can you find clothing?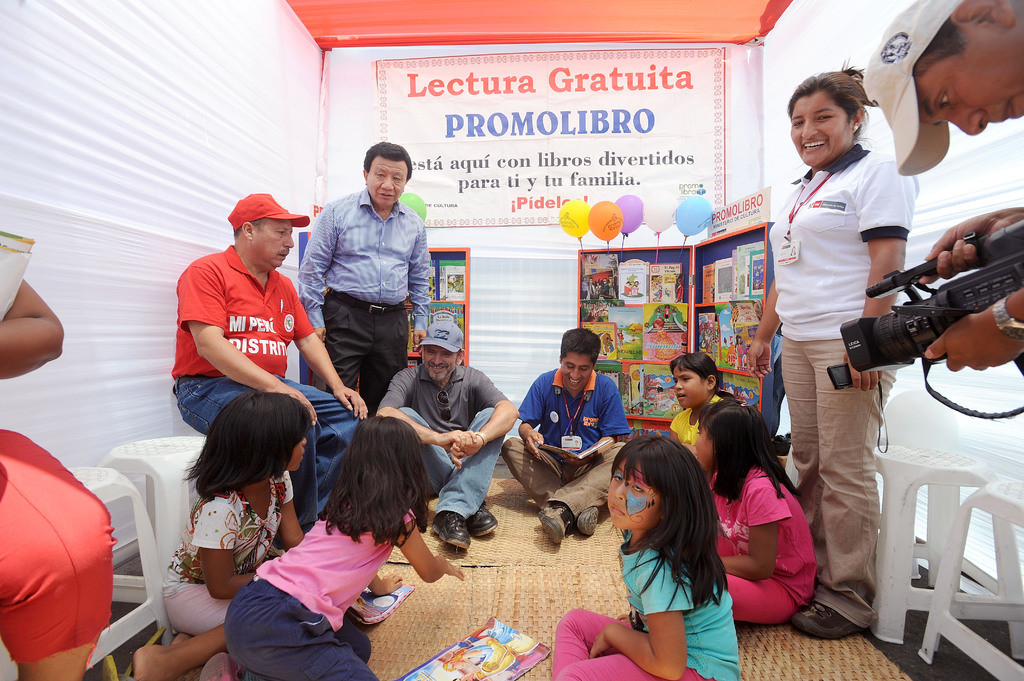
Yes, bounding box: [left=169, top=246, right=362, bottom=554].
